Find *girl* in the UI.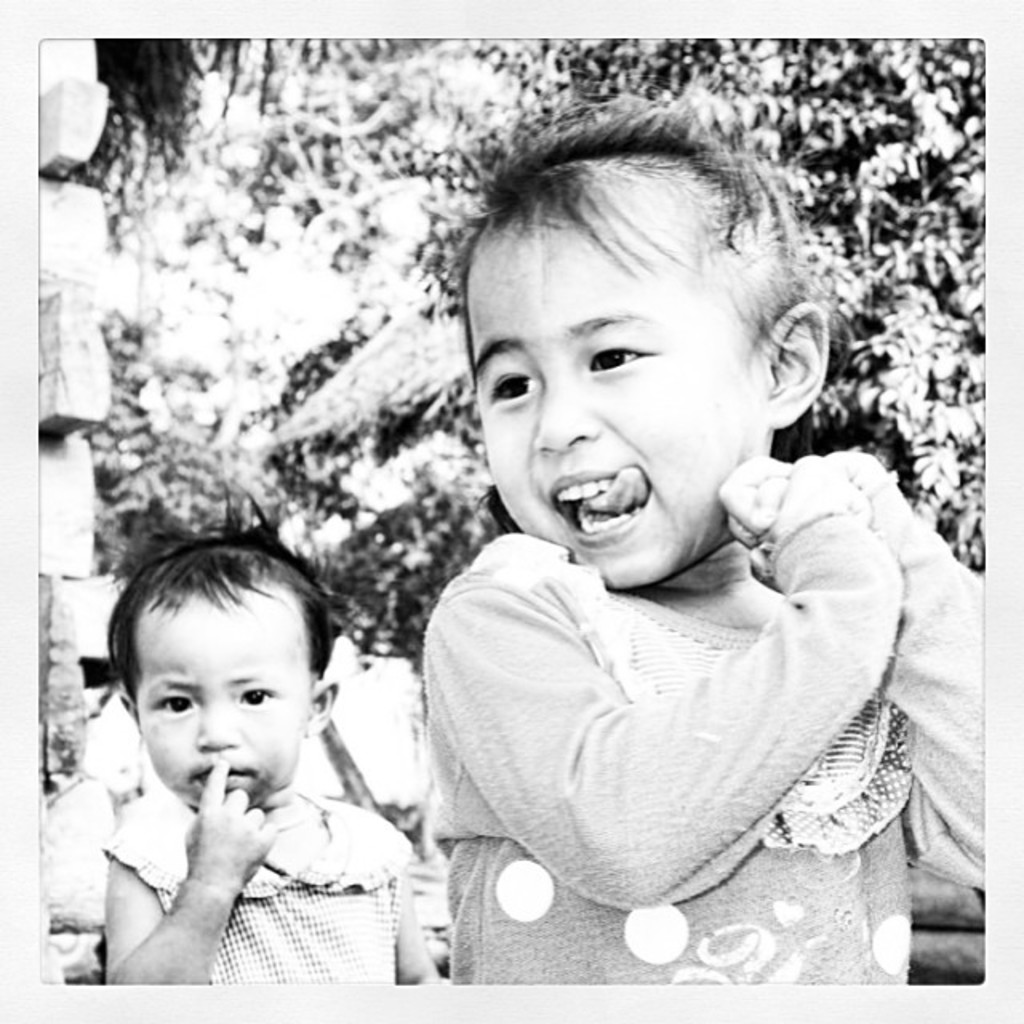
UI element at 98, 528, 438, 986.
